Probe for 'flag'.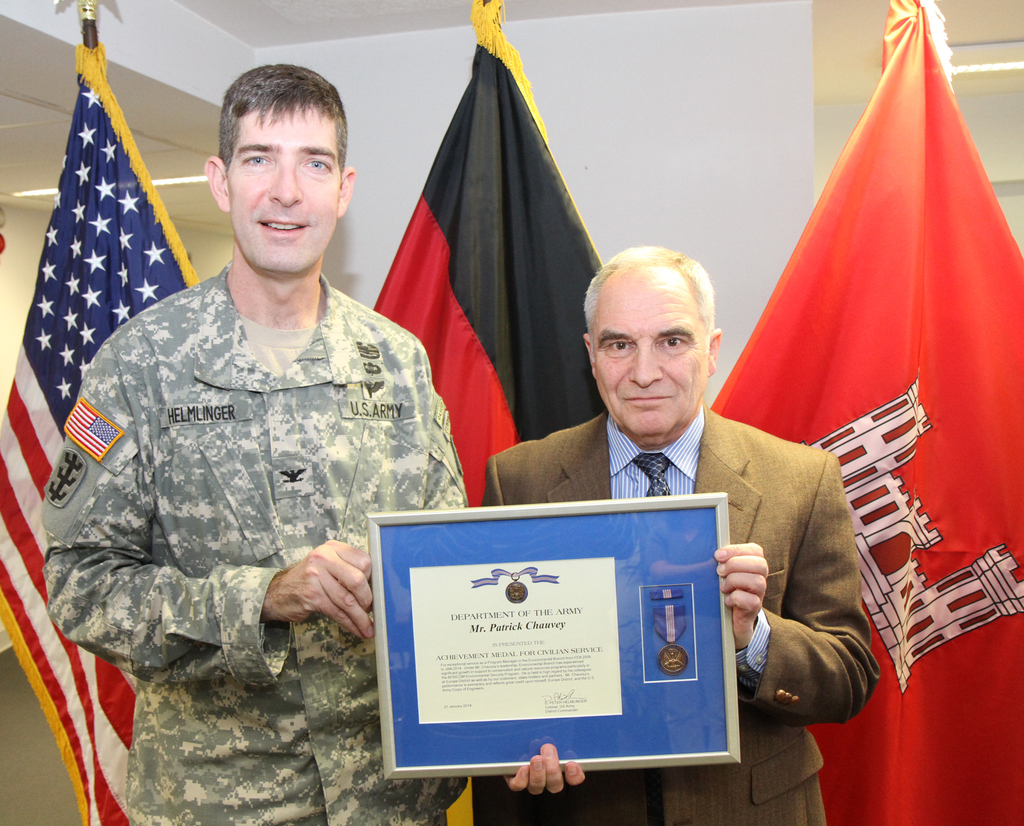
Probe result: BBox(0, 37, 207, 825).
